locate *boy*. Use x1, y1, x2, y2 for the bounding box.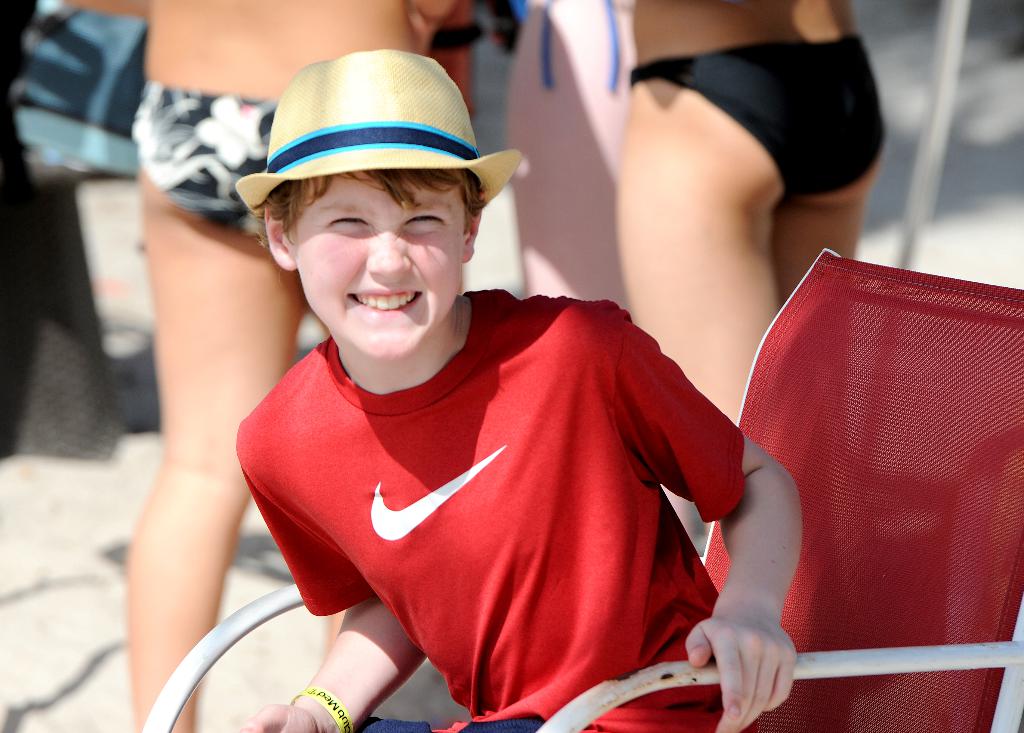
185, 99, 836, 709.
